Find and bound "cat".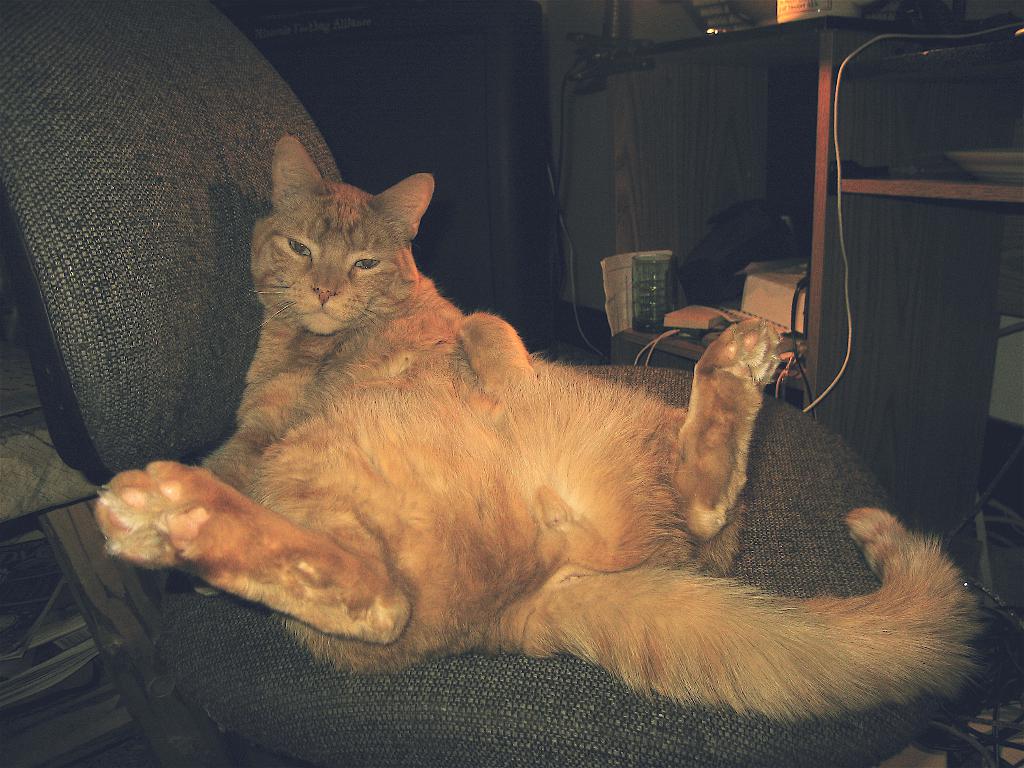
Bound: 99/134/984/723.
